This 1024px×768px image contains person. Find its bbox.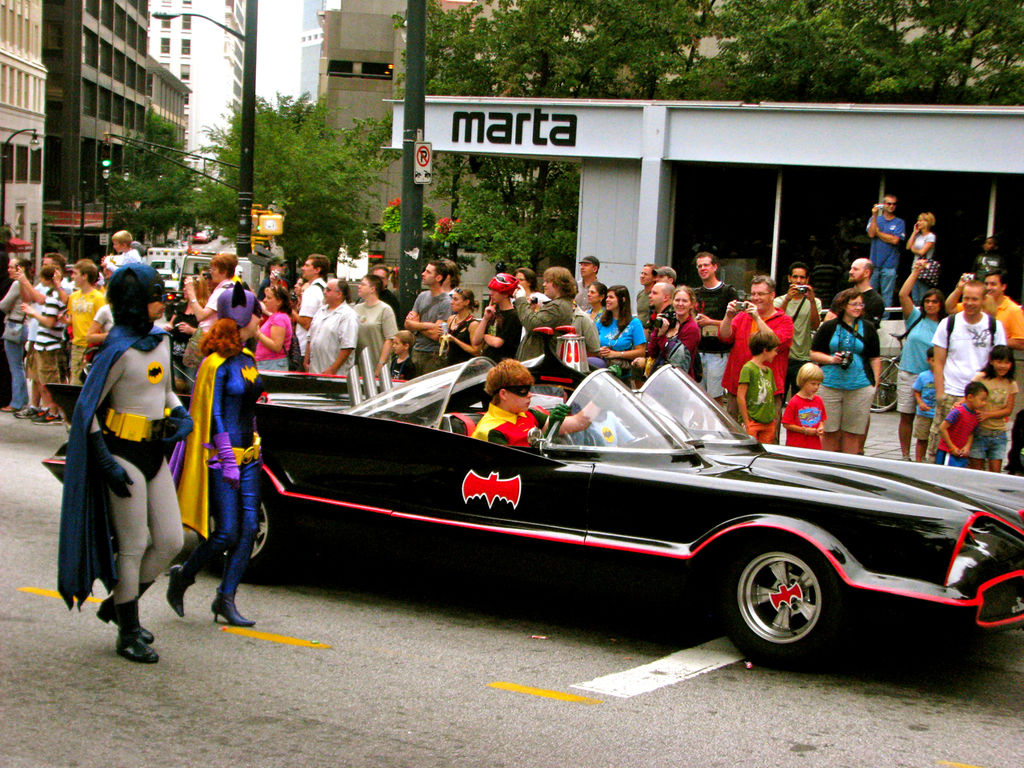
left=980, top=275, right=1023, bottom=455.
